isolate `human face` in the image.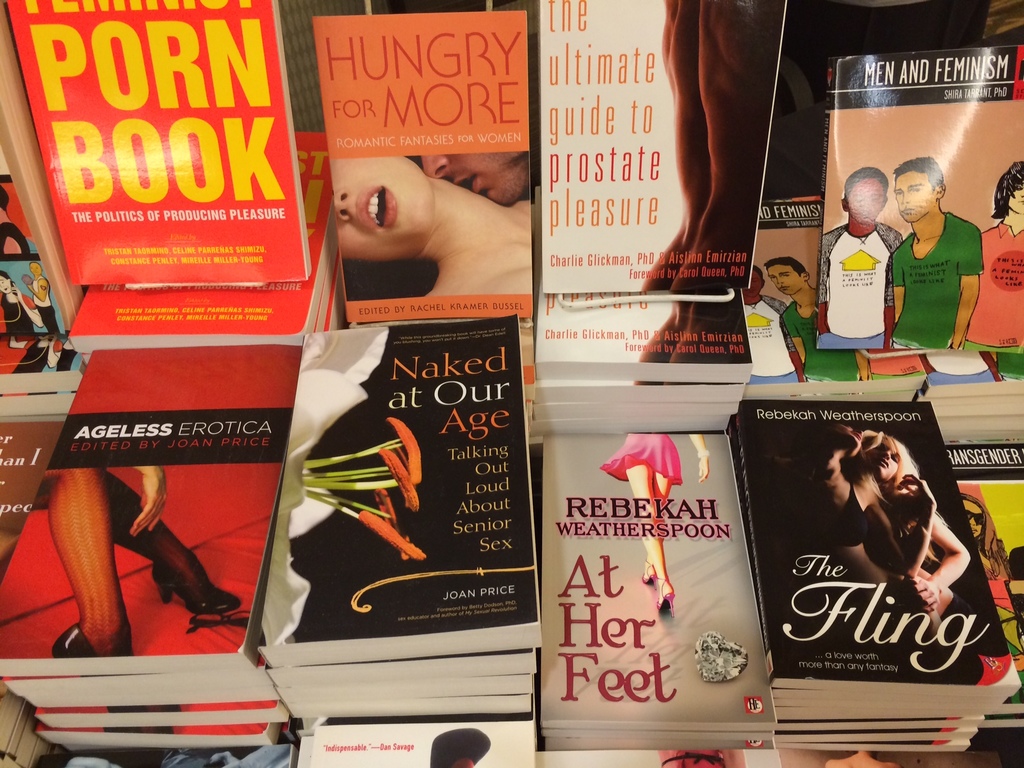
Isolated region: 847/178/889/224.
